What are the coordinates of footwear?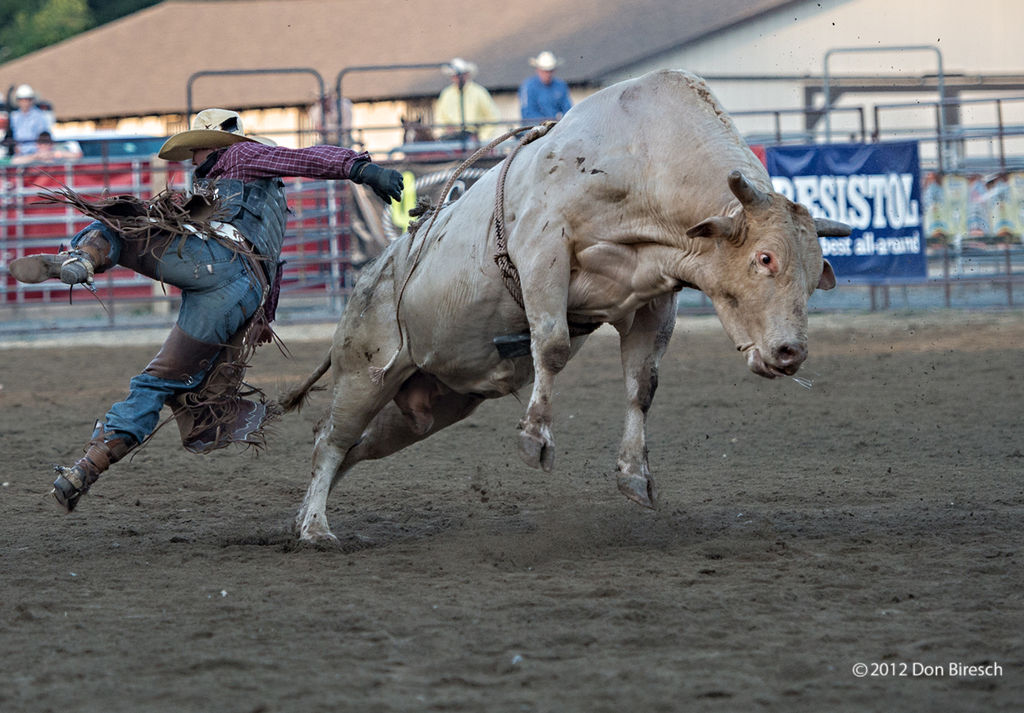
53, 428, 135, 511.
